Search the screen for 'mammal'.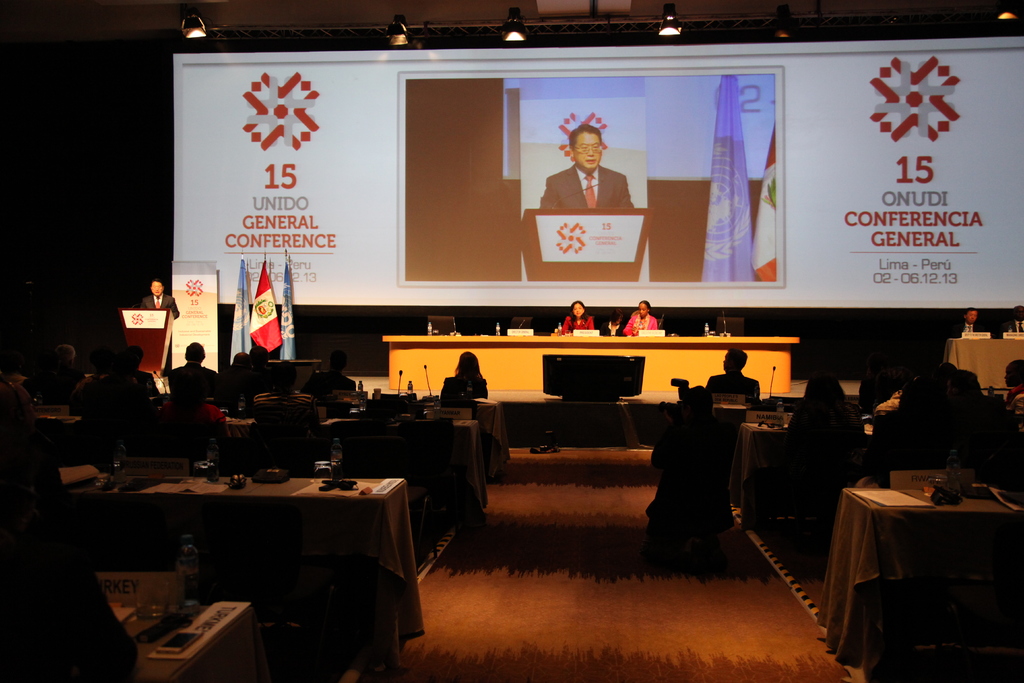
Found at box(563, 300, 598, 337).
